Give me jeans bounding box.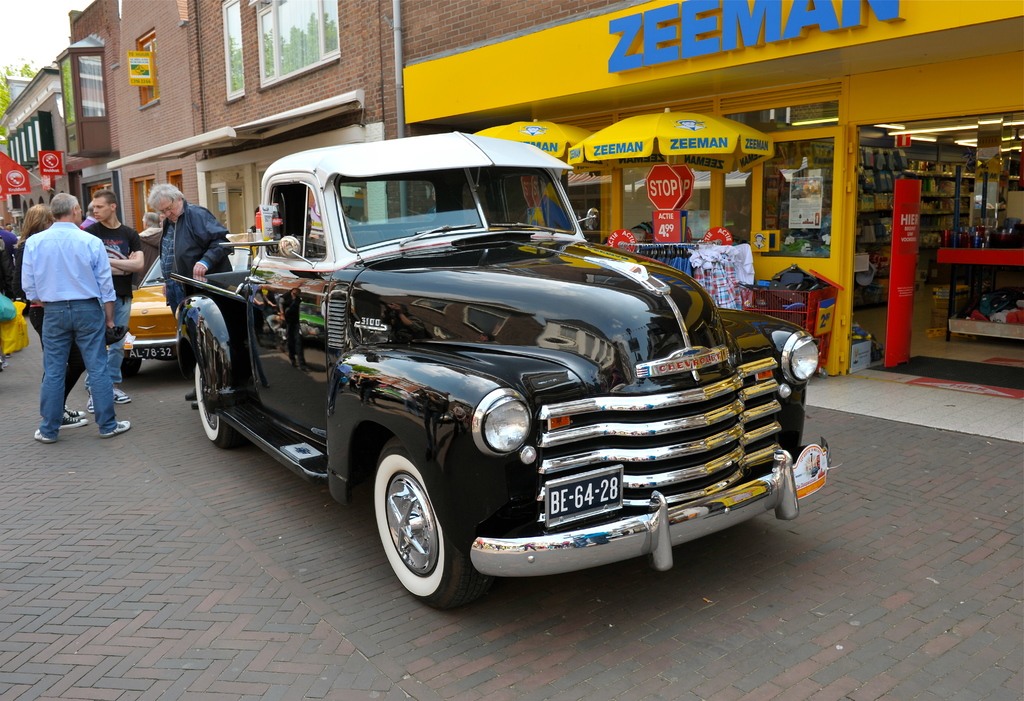
box=[21, 294, 110, 456].
